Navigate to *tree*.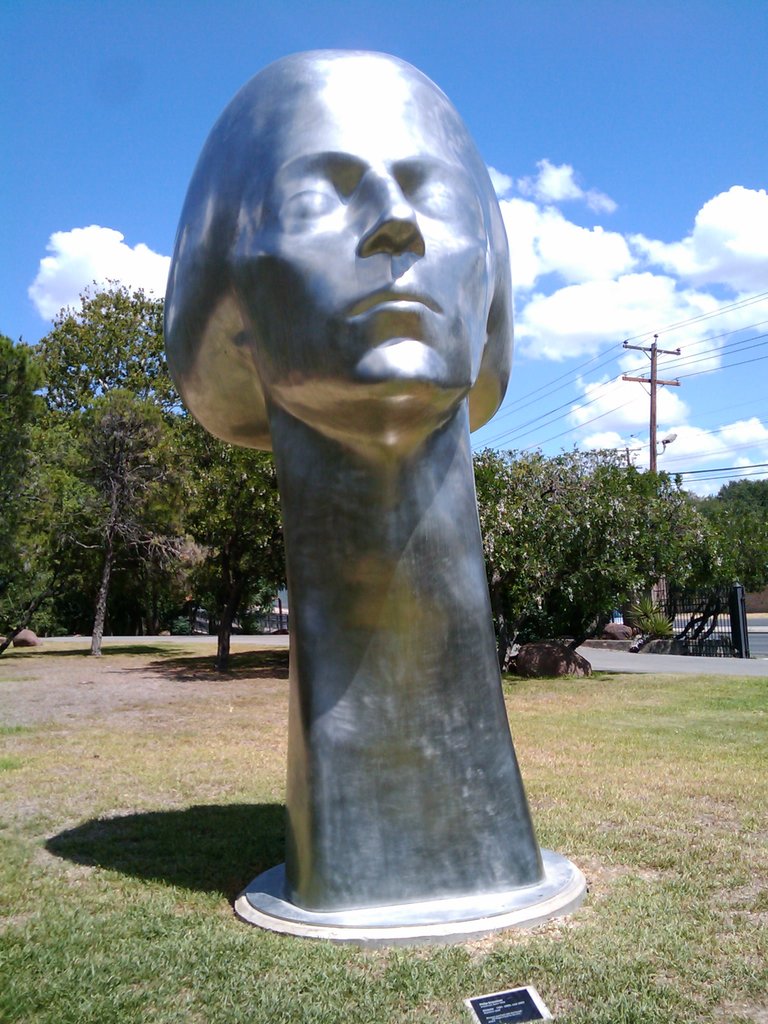
Navigation target: region(472, 442, 720, 673).
